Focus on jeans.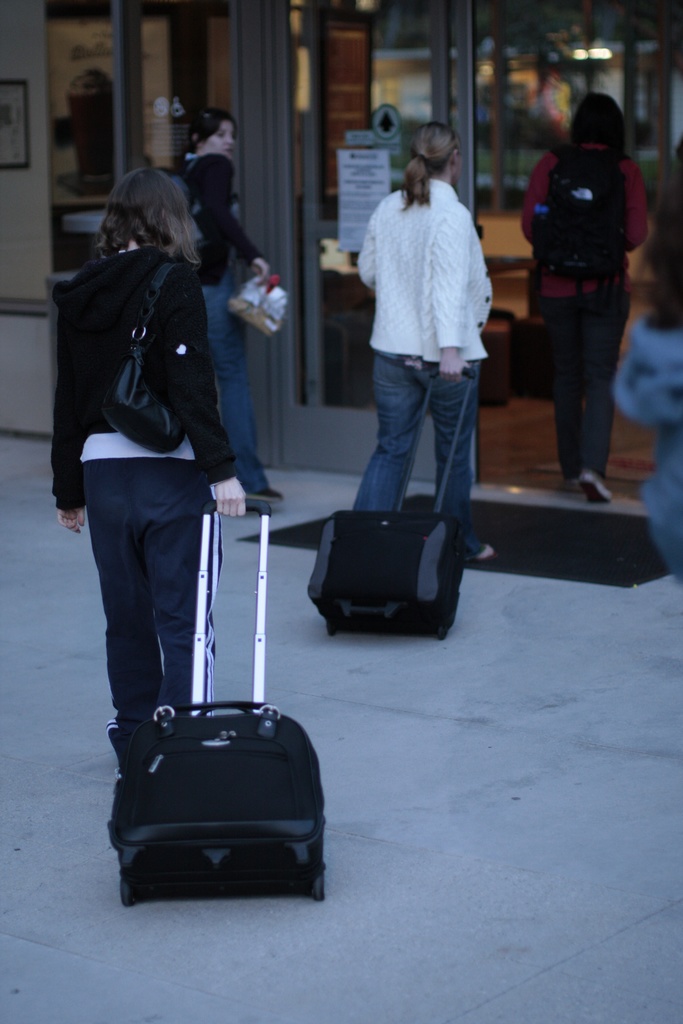
Focused at box=[361, 354, 484, 554].
